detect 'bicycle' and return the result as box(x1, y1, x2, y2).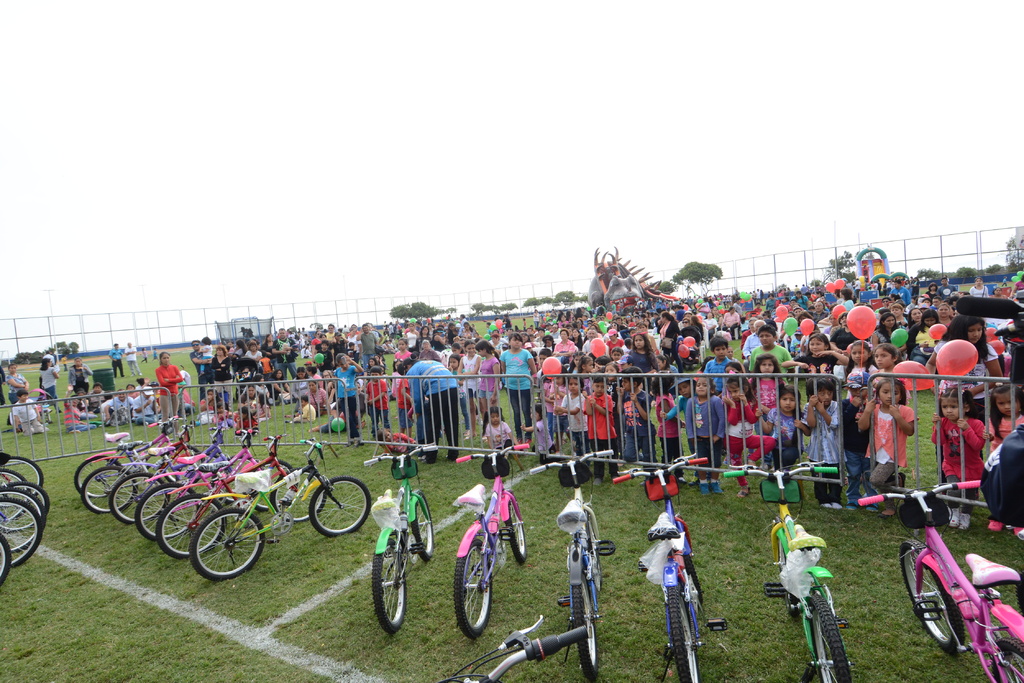
box(532, 449, 615, 680).
